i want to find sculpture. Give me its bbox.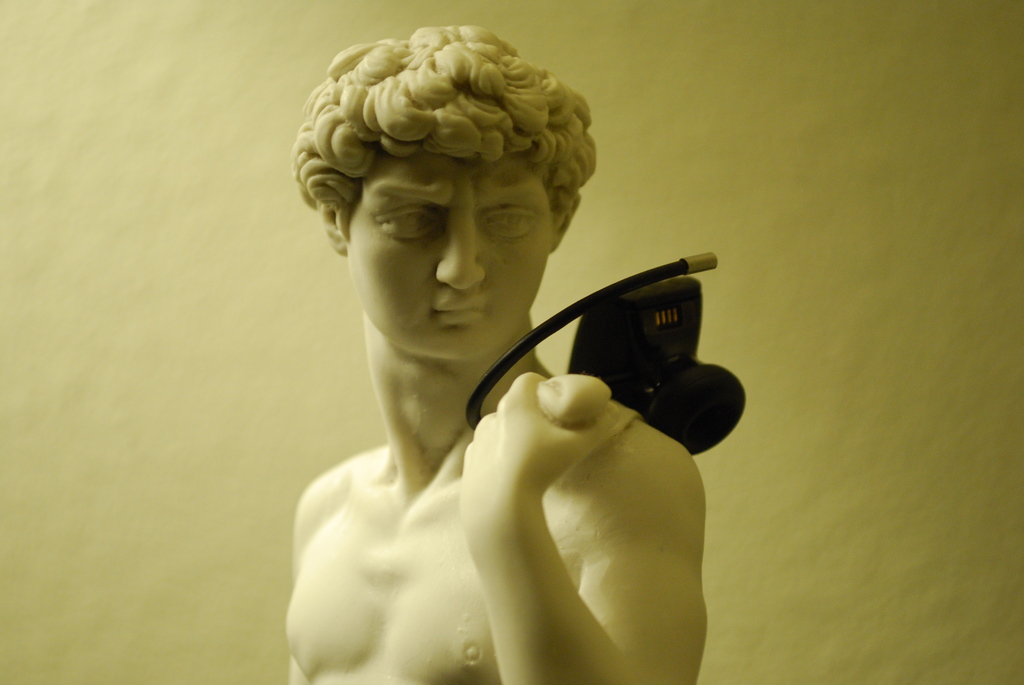
bbox=[243, 28, 691, 684].
